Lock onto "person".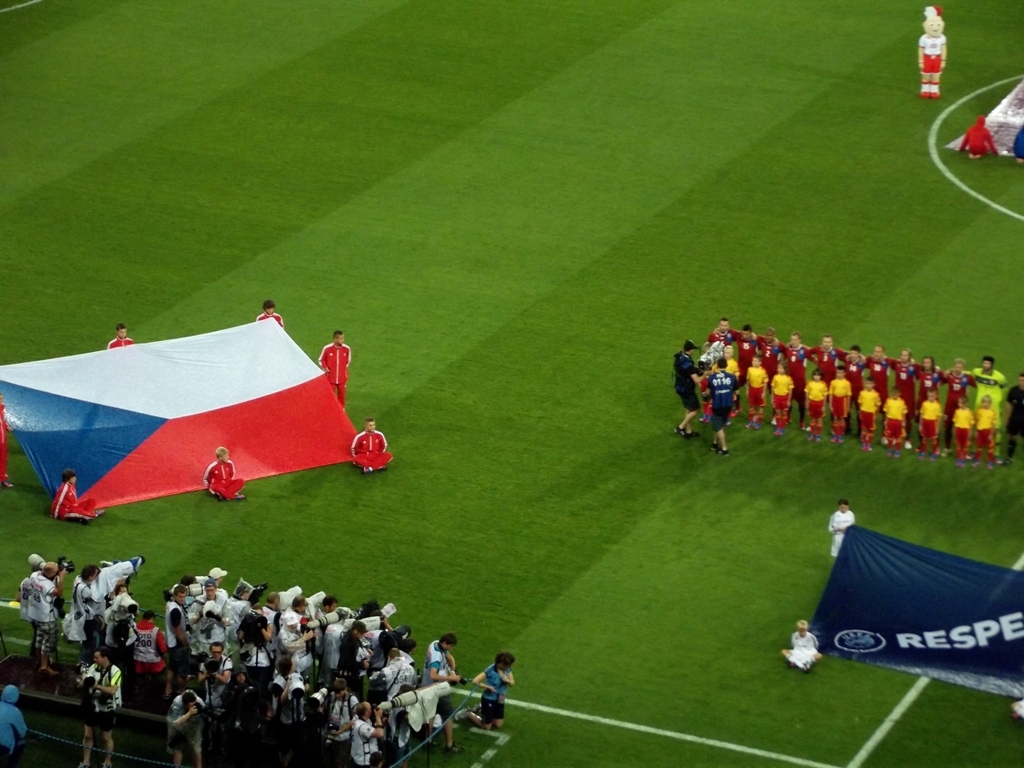
Locked: box(818, 365, 840, 427).
